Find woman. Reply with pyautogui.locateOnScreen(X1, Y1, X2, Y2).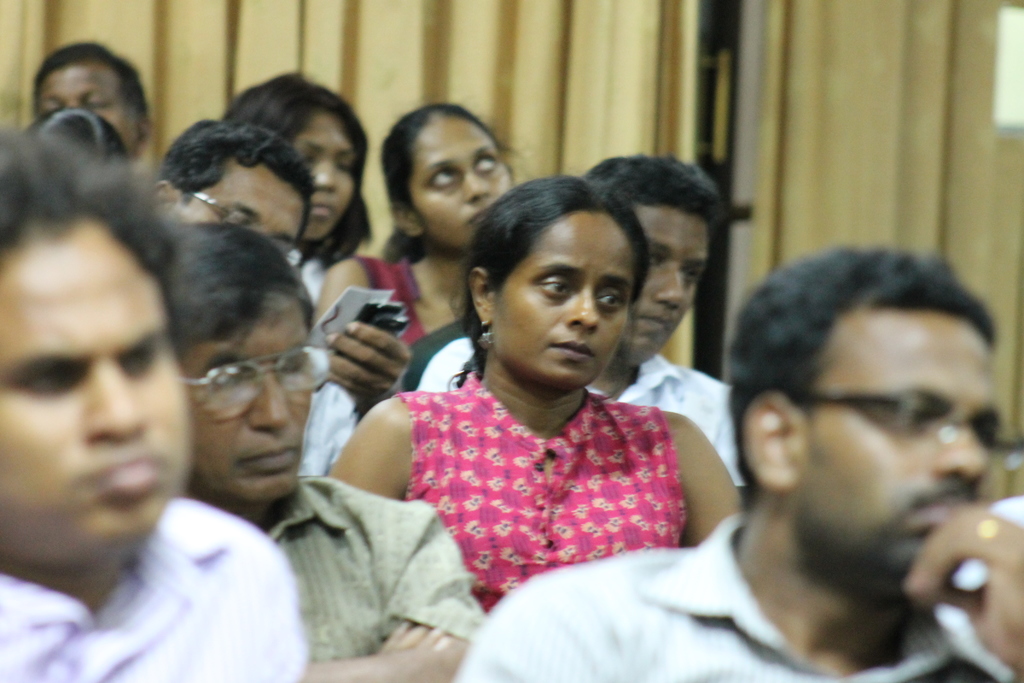
pyautogui.locateOnScreen(216, 73, 378, 277).
